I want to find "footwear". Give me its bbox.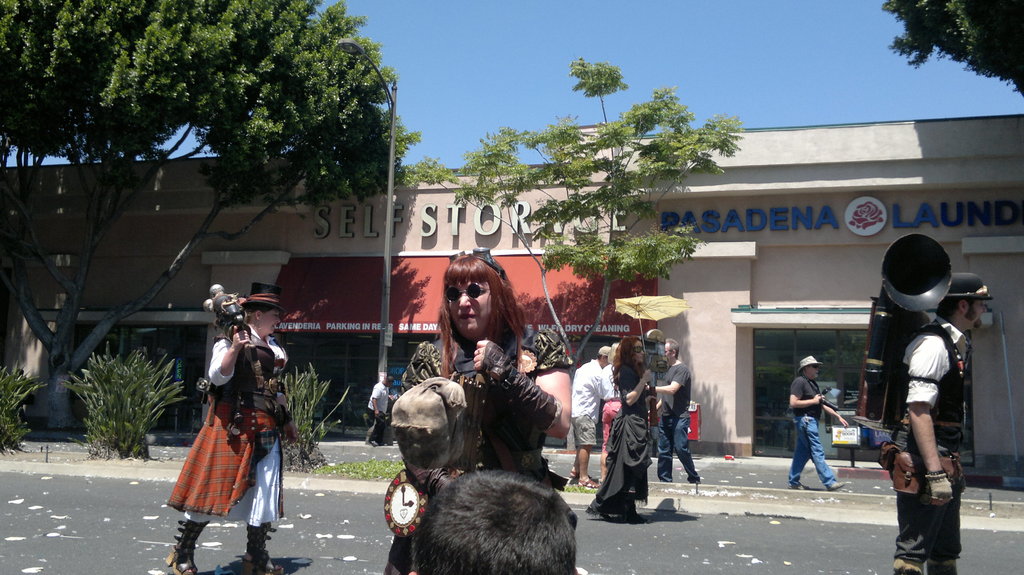
box=[787, 482, 810, 488].
